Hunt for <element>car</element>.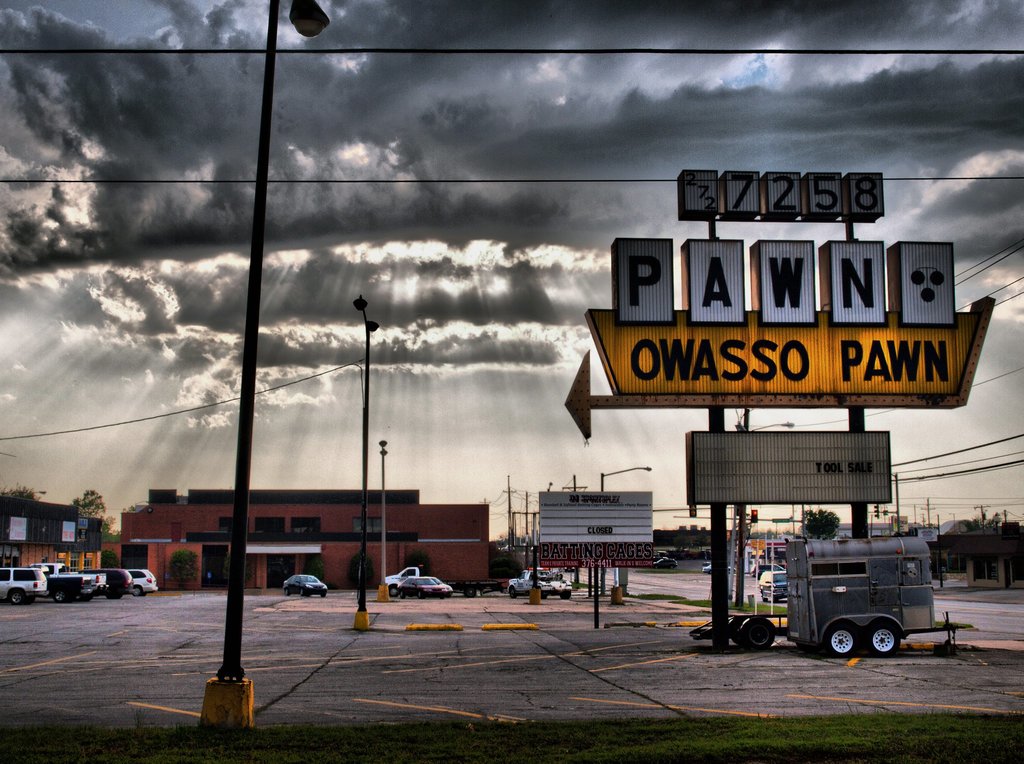
Hunted down at (749, 563, 784, 580).
